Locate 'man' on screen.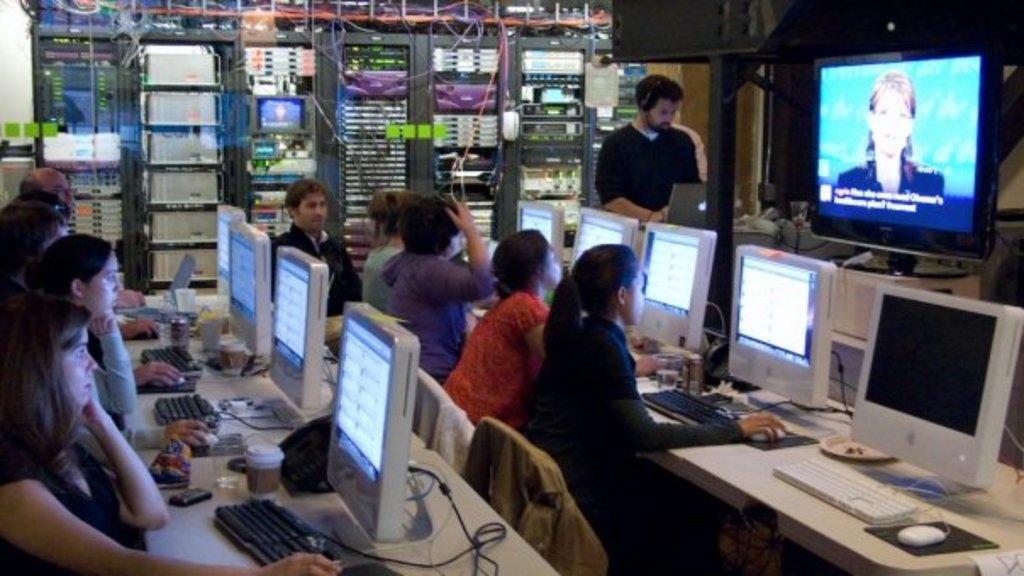
On screen at box=[22, 164, 146, 310].
